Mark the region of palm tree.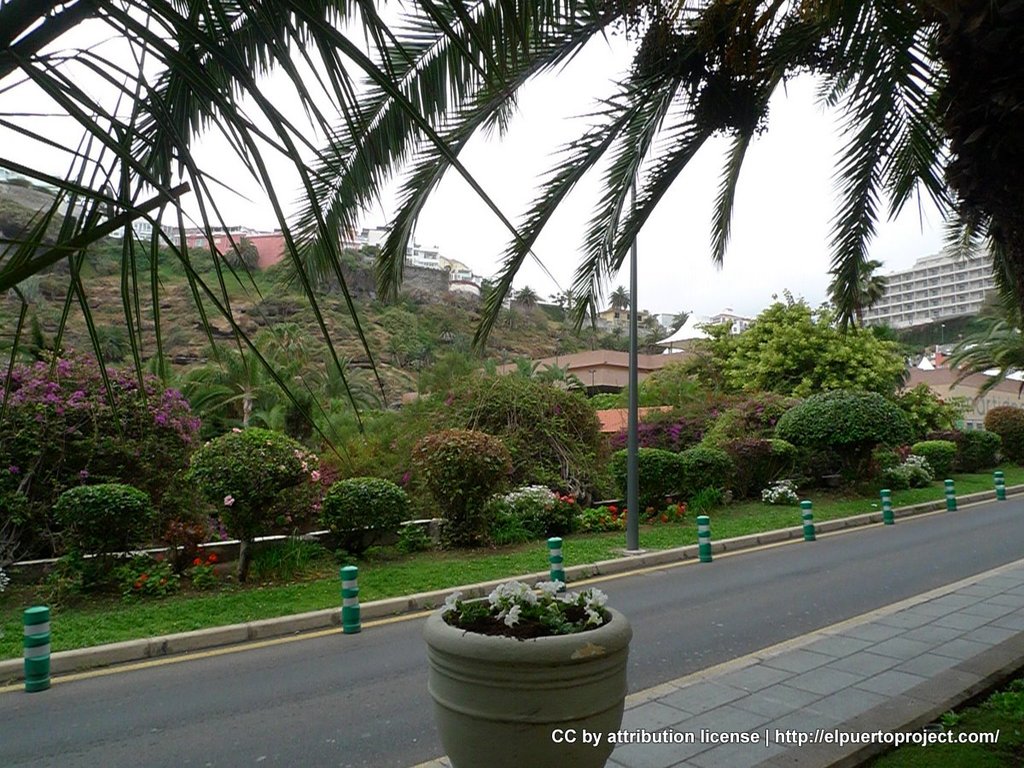
Region: 605, 276, 631, 315.
